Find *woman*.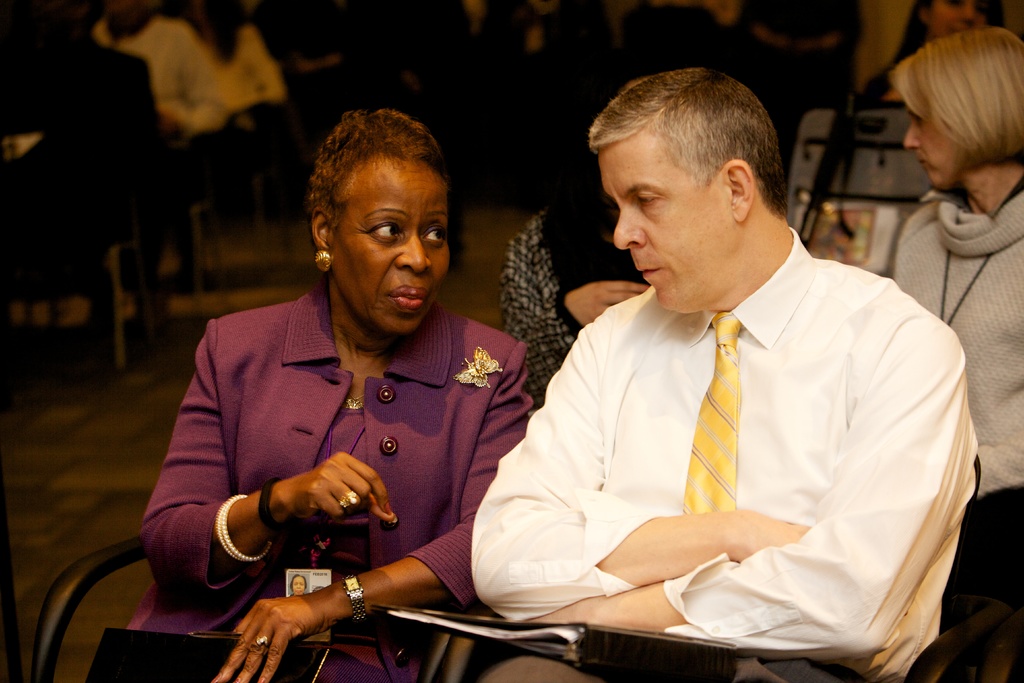
pyautogui.locateOnScreen(860, 0, 1023, 110).
